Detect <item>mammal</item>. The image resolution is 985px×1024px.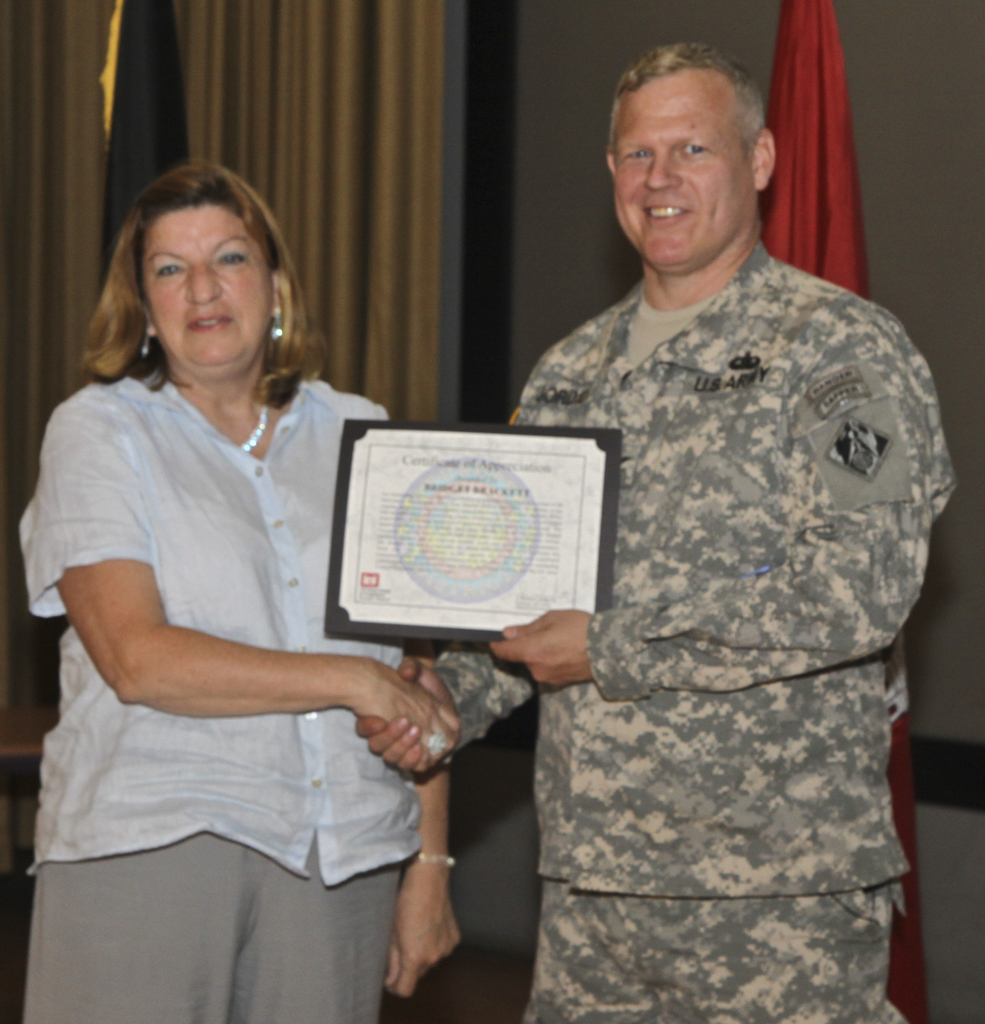
crop(31, 168, 460, 1023).
